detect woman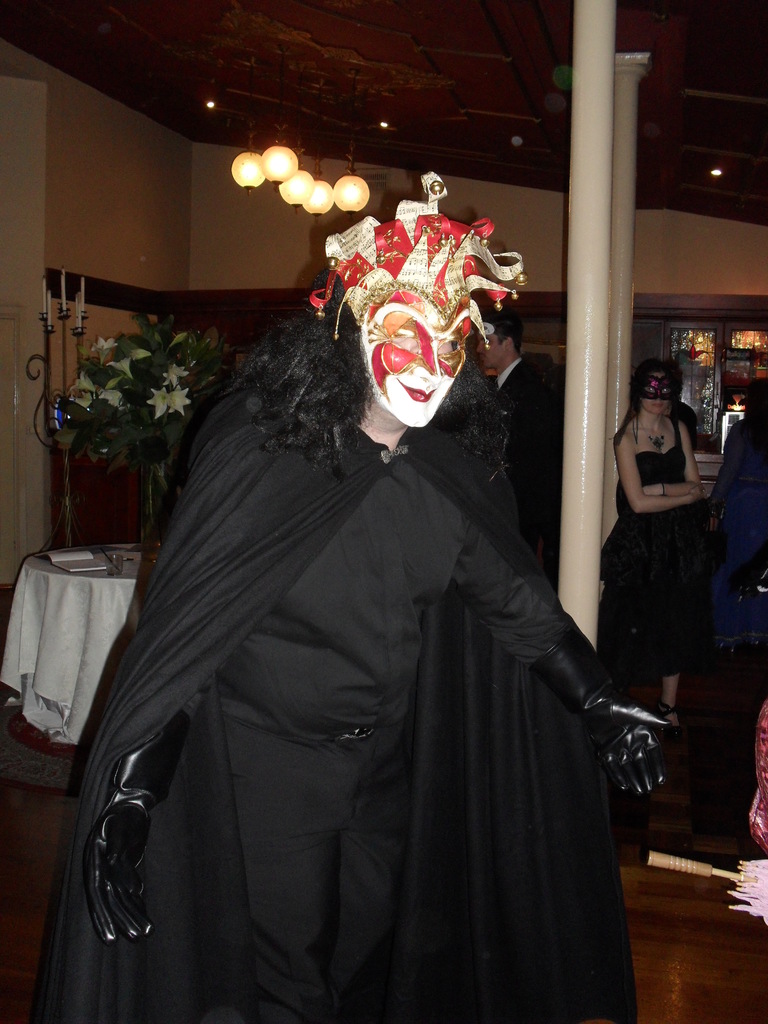
<region>613, 331, 736, 700</region>
